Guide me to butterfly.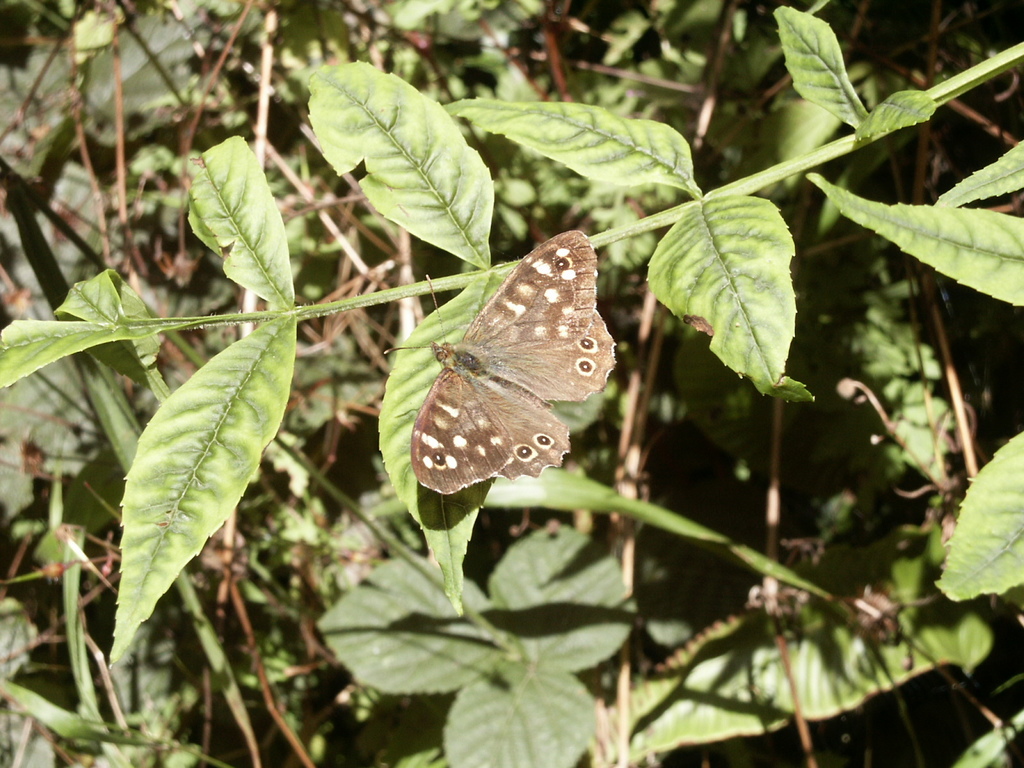
Guidance: (388, 235, 622, 513).
